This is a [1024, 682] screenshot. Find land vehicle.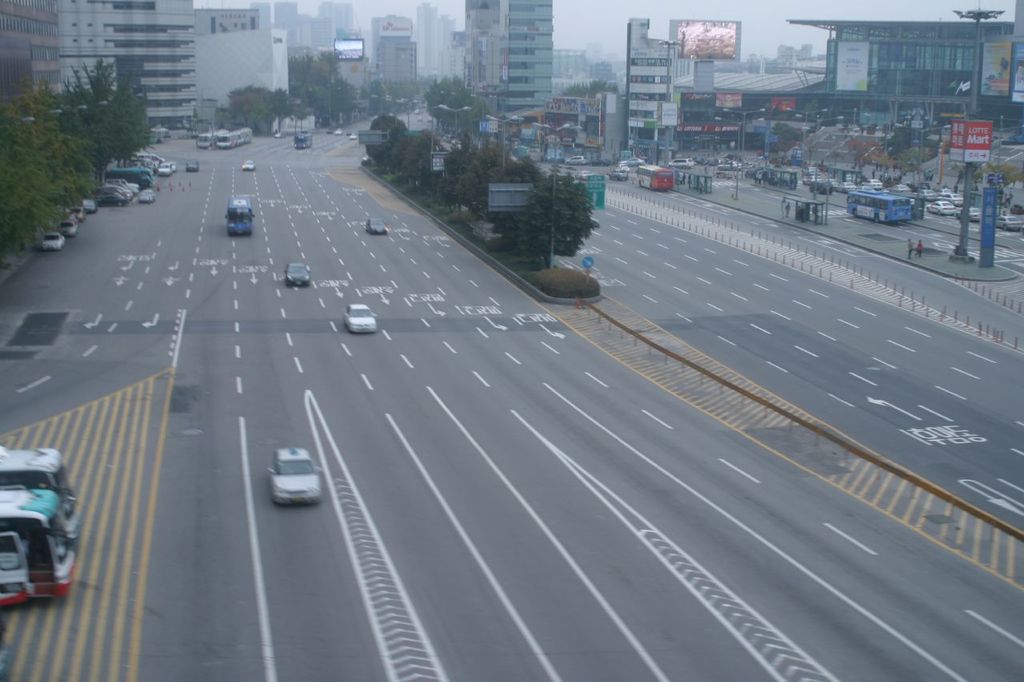
Bounding box: (left=0, top=445, right=72, bottom=505).
